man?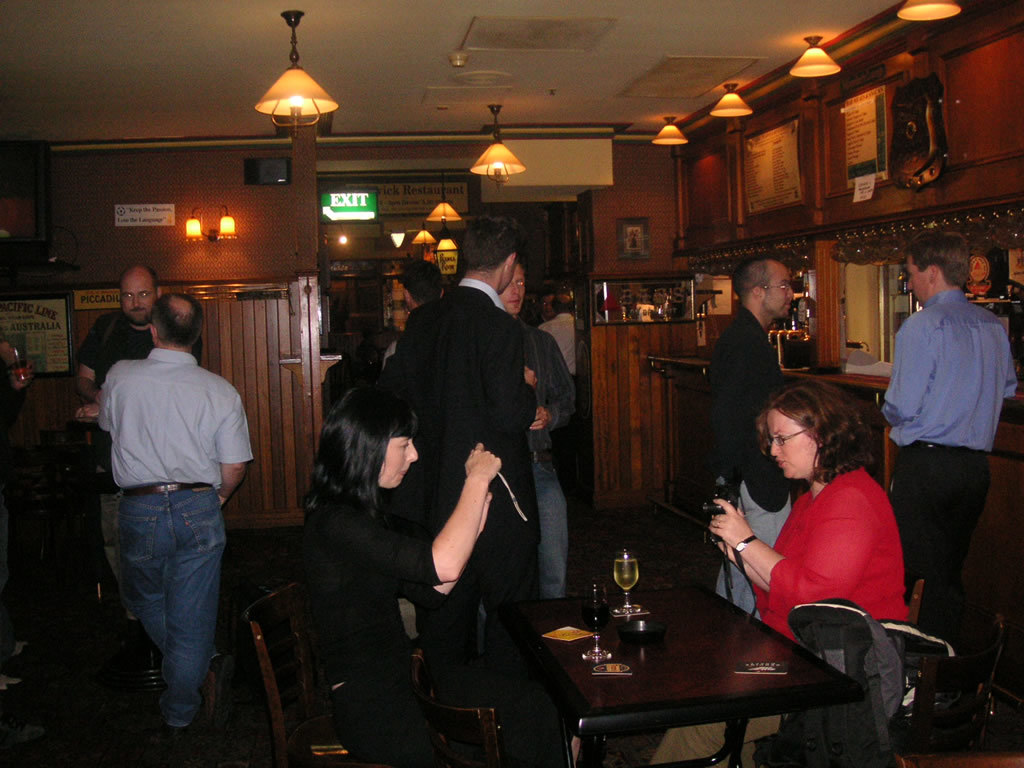
{"x1": 396, "y1": 215, "x2": 539, "y2": 735}
